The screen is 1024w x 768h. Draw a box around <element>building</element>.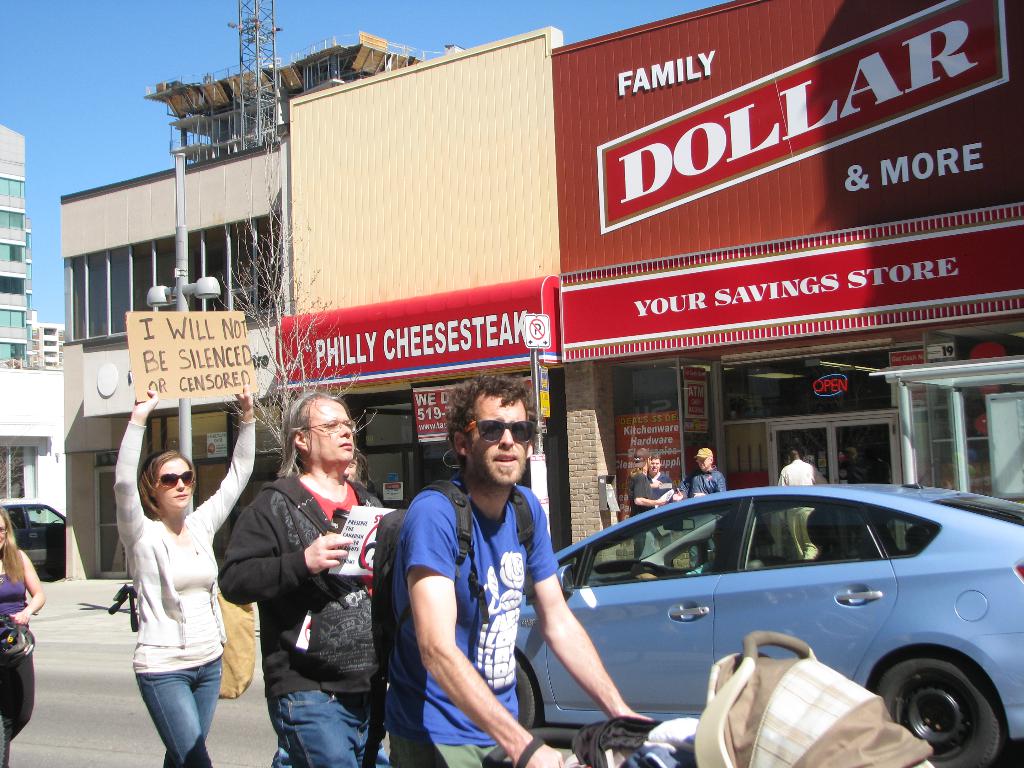
region(58, 0, 1023, 582).
